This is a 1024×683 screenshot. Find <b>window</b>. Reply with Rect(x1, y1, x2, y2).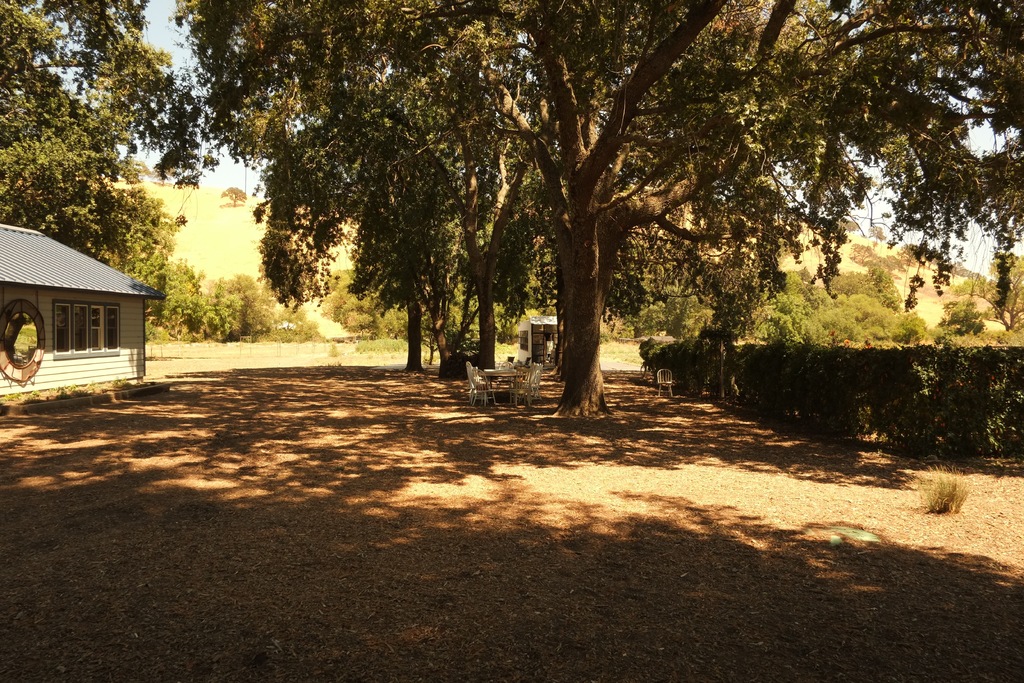
Rect(49, 300, 72, 361).
